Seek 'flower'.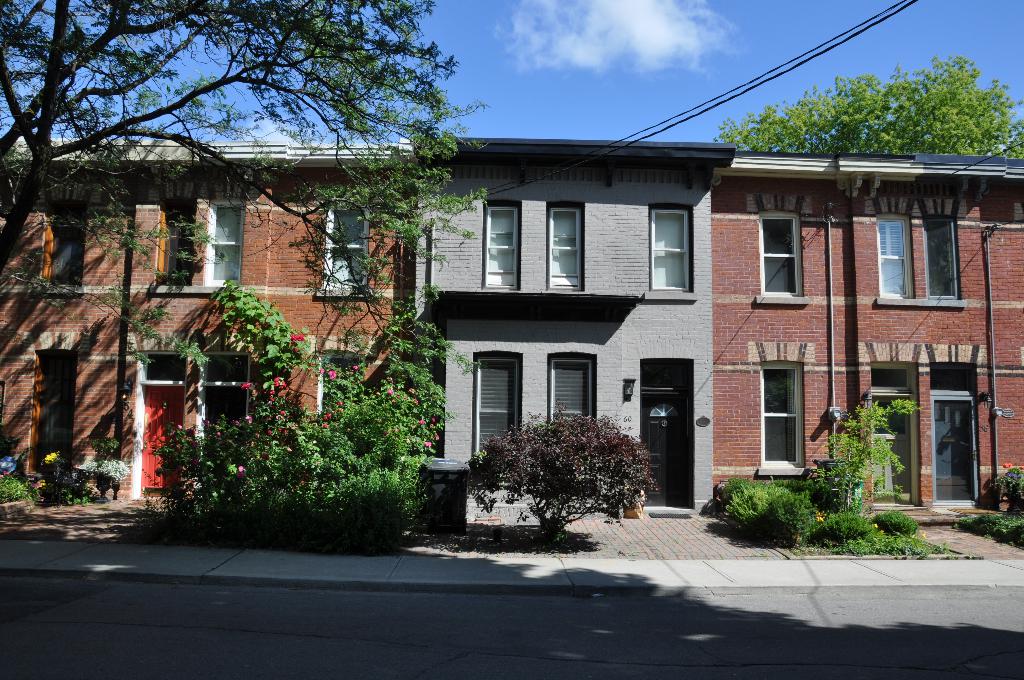
(x1=246, y1=412, x2=252, y2=419).
